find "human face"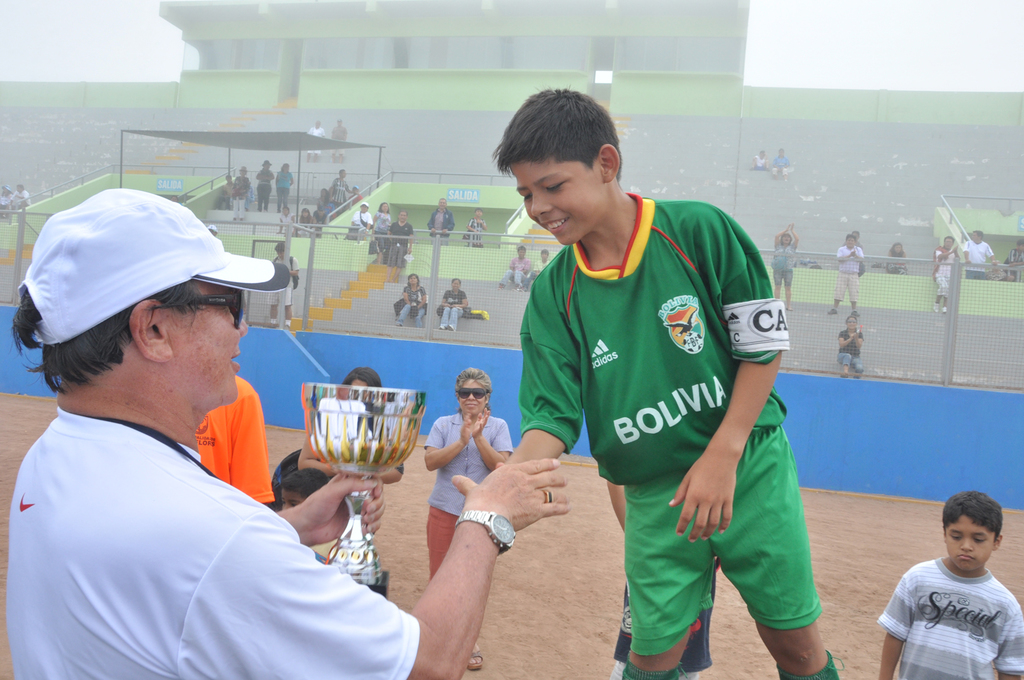
BBox(971, 231, 981, 246)
